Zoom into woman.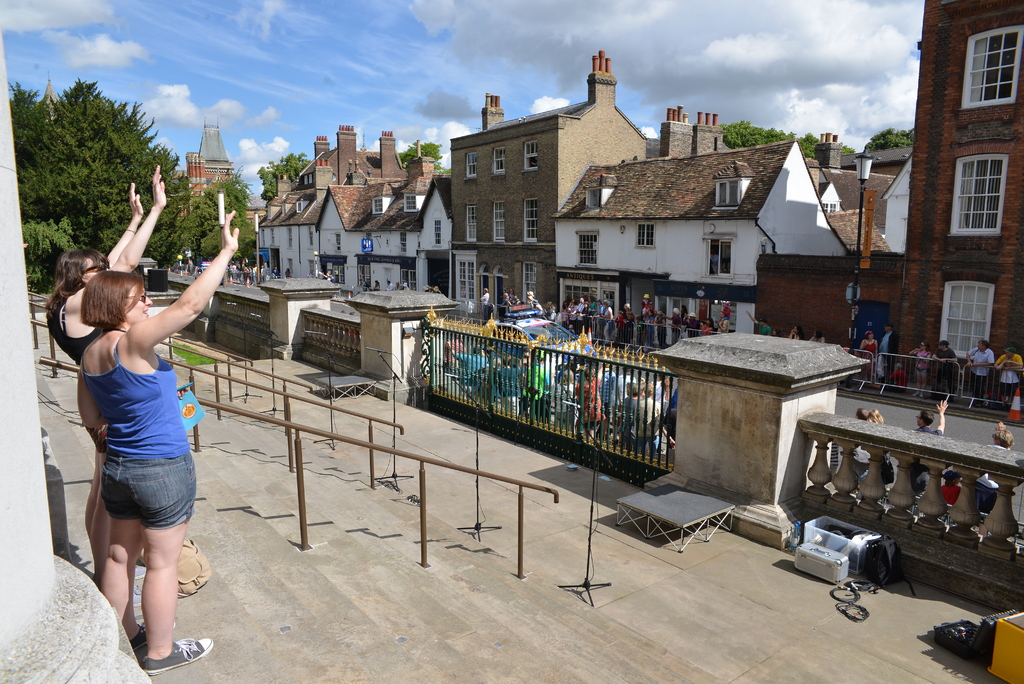
Zoom target: [508, 287, 516, 304].
